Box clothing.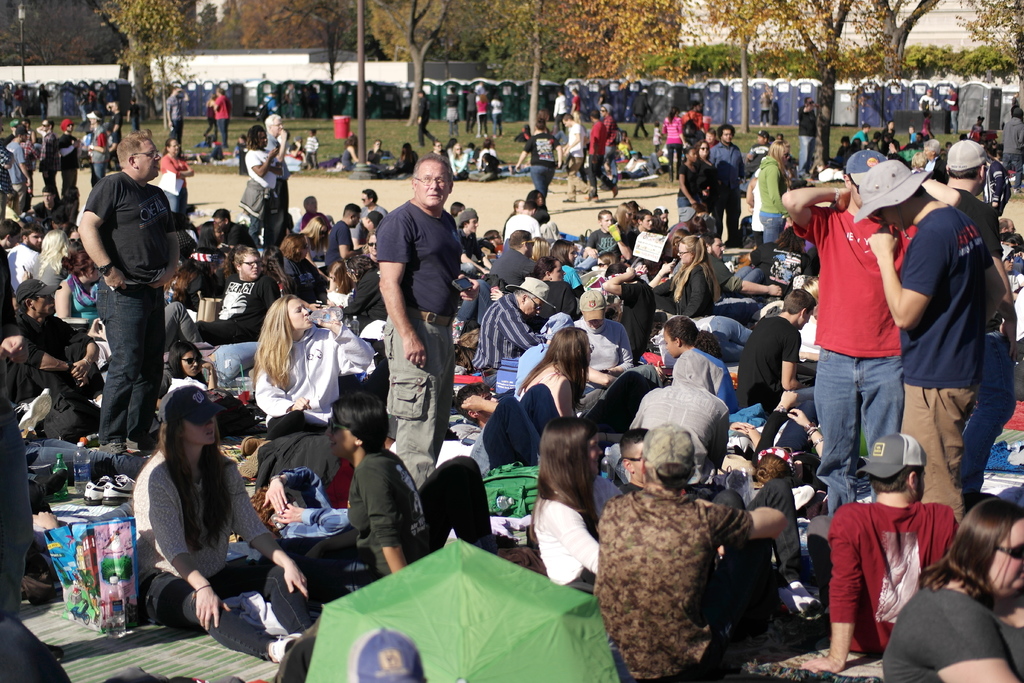
(left=463, top=94, right=477, bottom=128).
